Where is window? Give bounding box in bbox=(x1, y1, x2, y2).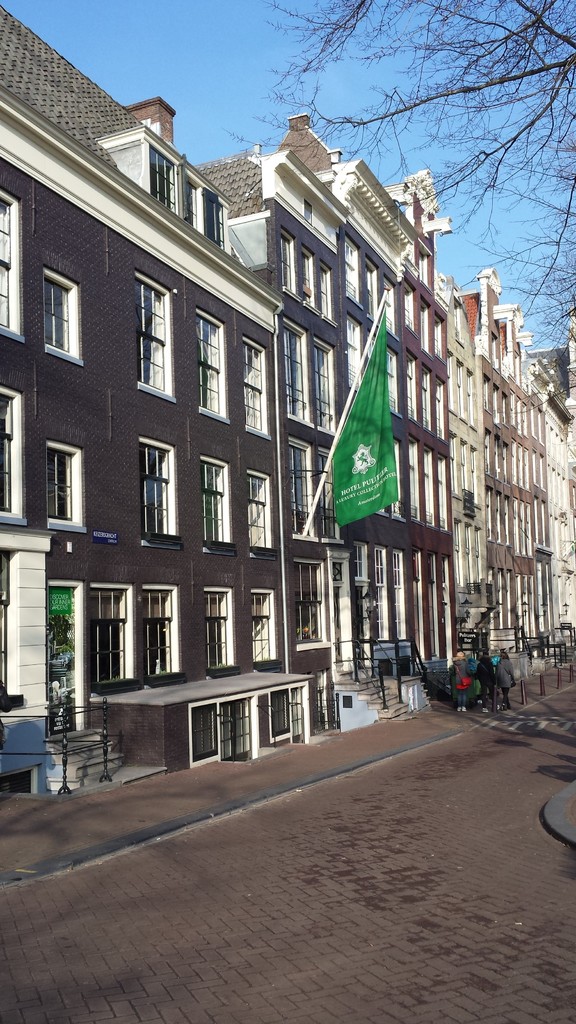
bbox=(344, 236, 362, 313).
